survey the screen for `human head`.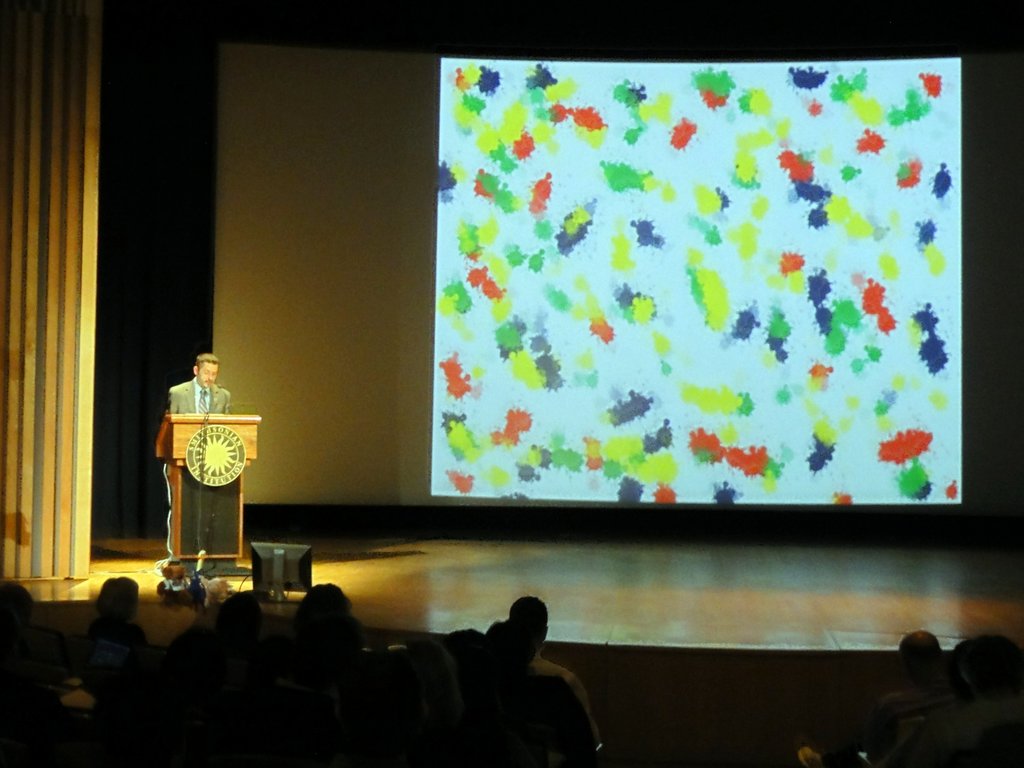
Survey found: [x1=486, y1=617, x2=527, y2=669].
